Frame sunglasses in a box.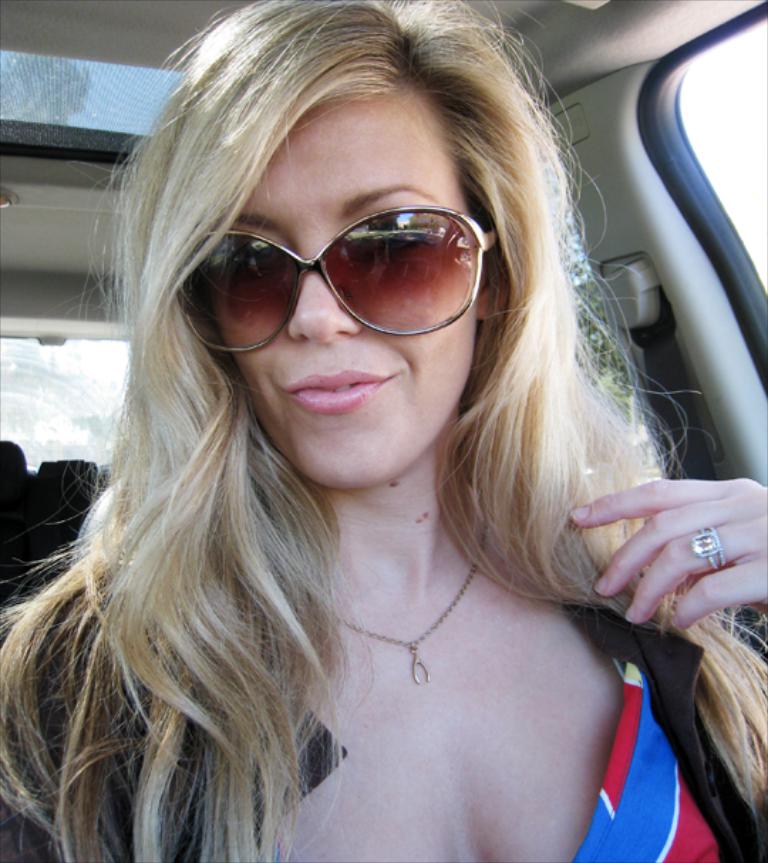
rect(175, 205, 496, 351).
